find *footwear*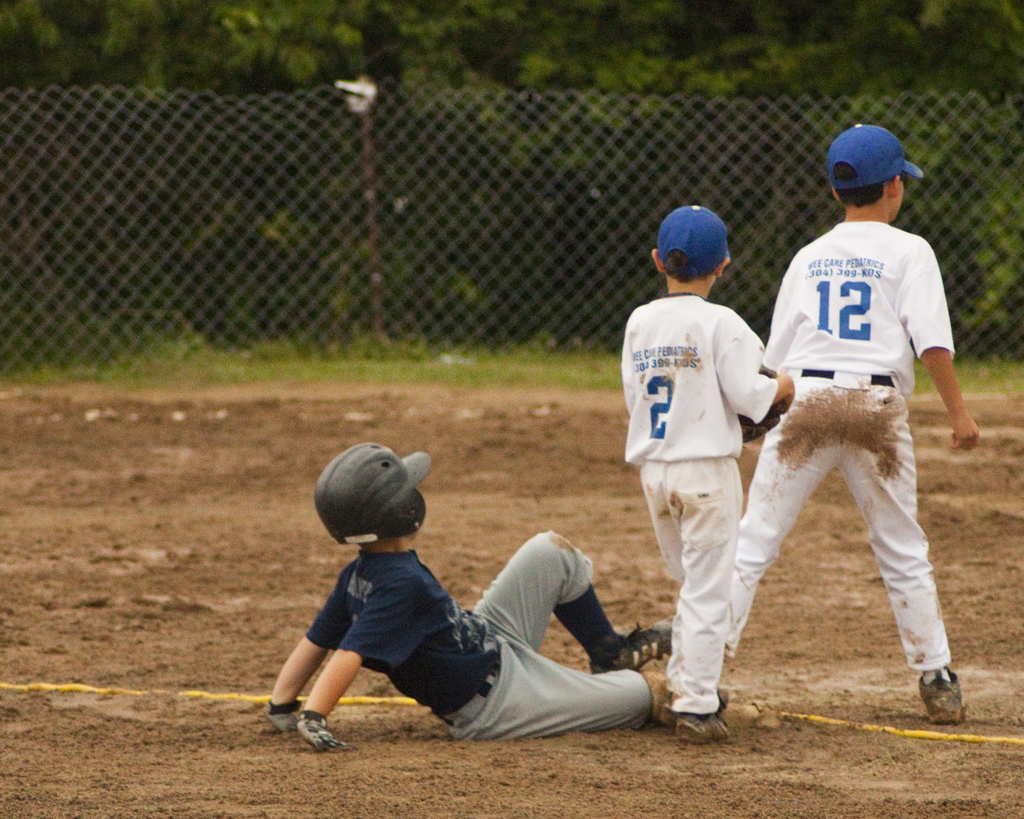
rect(644, 667, 729, 731)
